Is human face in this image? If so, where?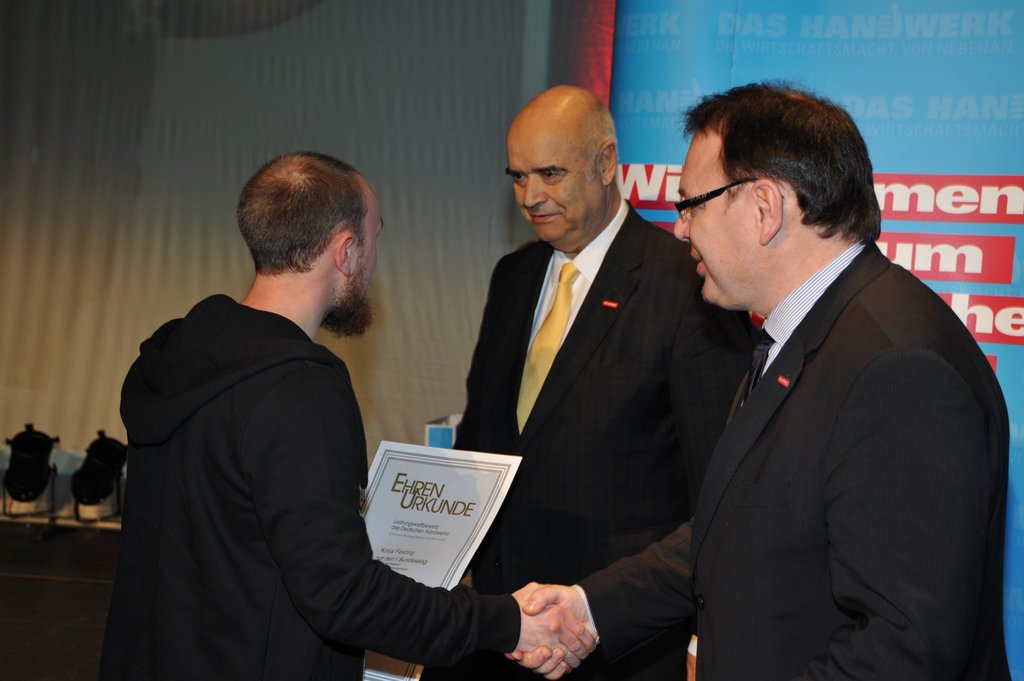
Yes, at x1=351, y1=189, x2=385, y2=294.
